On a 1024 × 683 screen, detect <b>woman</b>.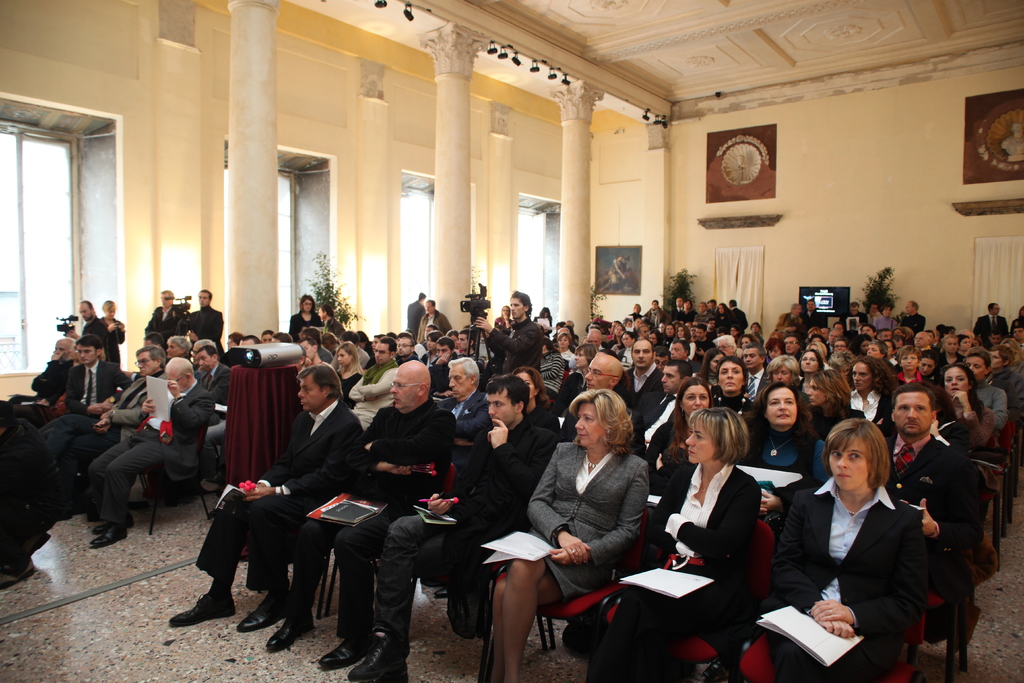
{"x1": 98, "y1": 293, "x2": 123, "y2": 363}.
